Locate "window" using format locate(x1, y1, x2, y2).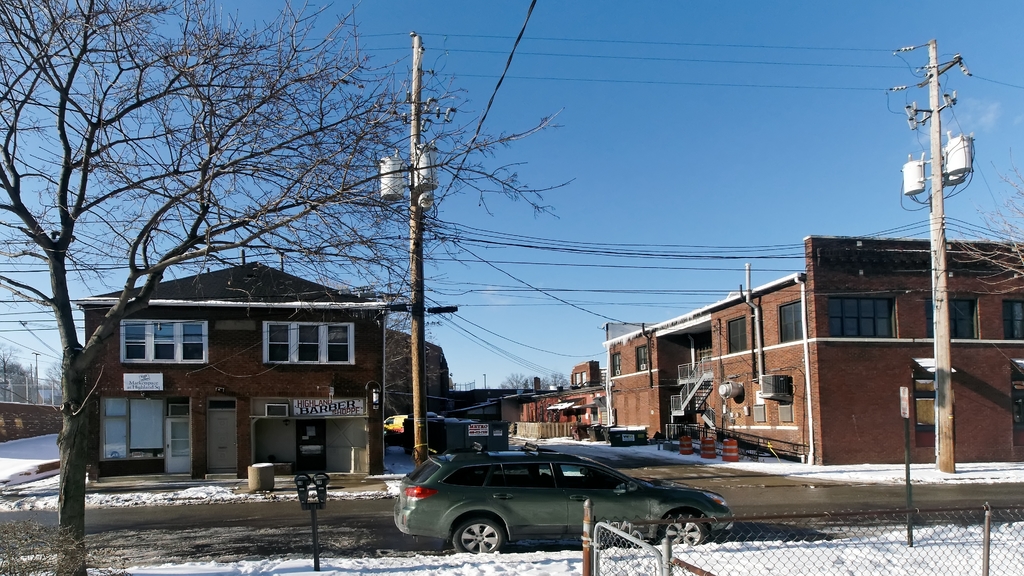
locate(1002, 300, 1023, 341).
